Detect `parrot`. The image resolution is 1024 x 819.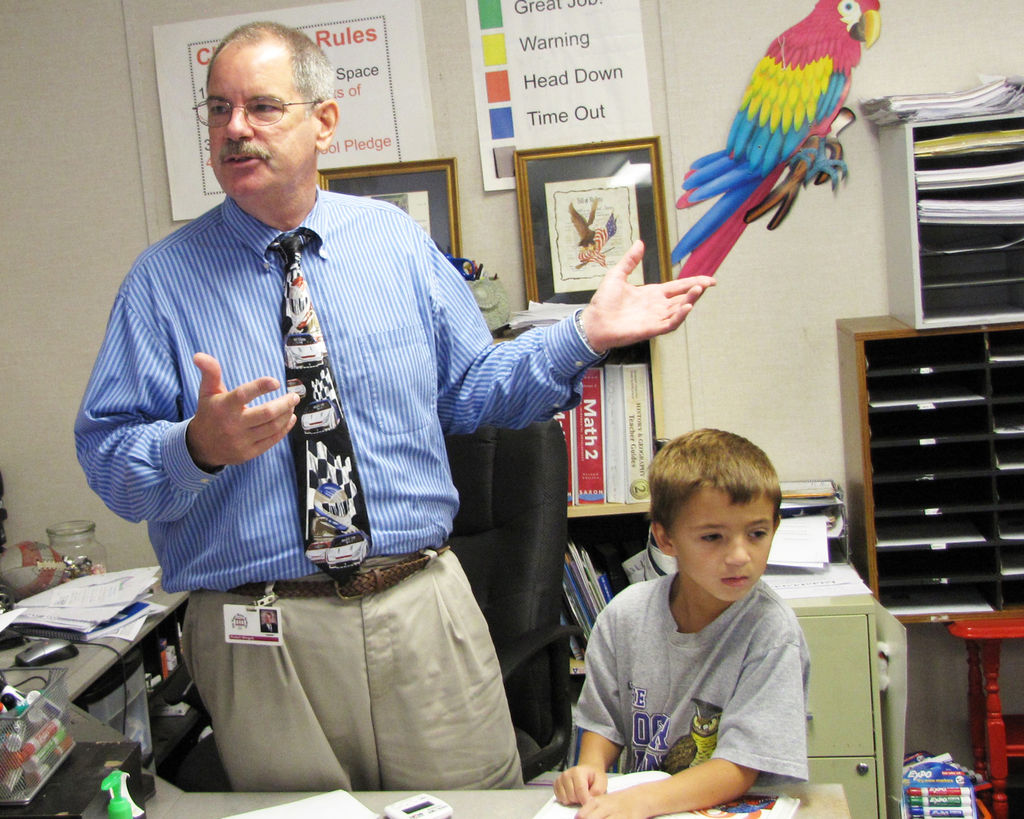
<bbox>667, 0, 883, 280</bbox>.
